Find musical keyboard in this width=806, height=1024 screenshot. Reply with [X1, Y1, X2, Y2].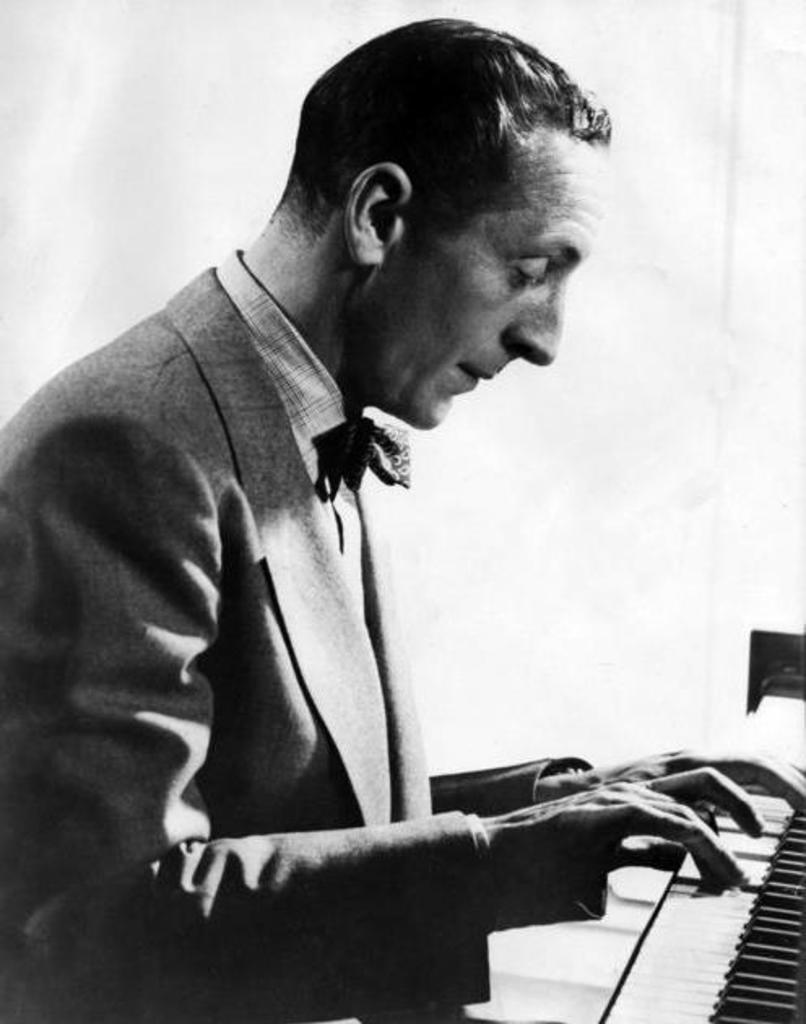
[362, 616, 804, 1022].
